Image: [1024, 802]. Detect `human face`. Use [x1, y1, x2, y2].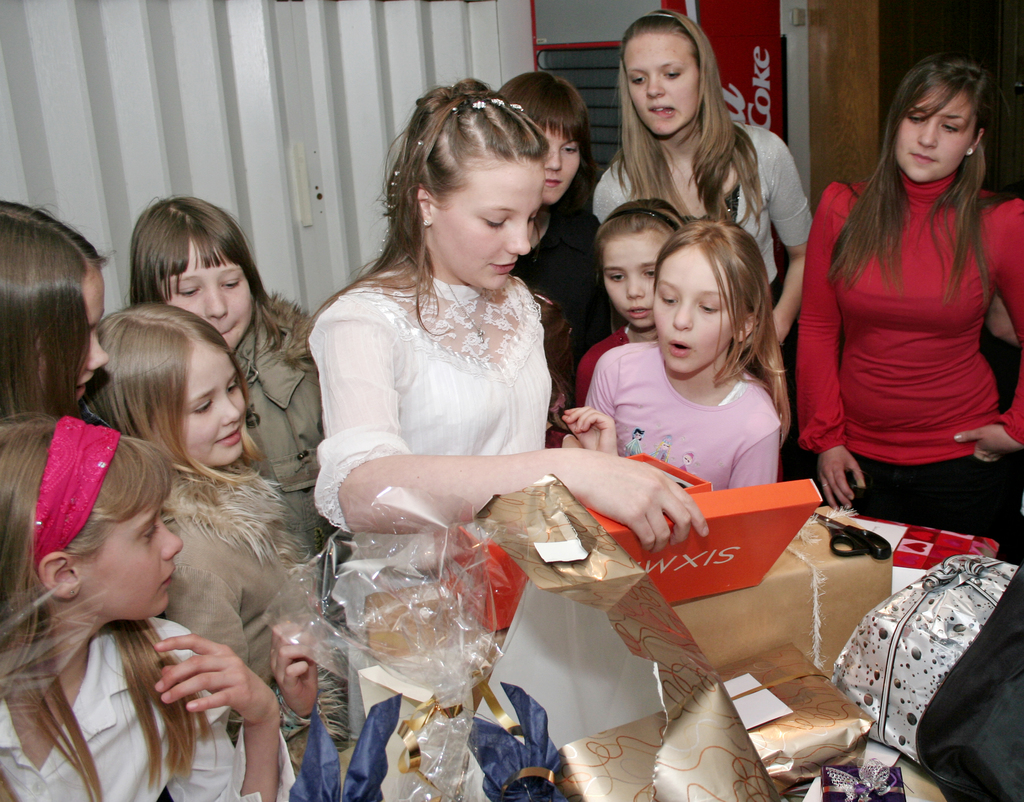
[892, 88, 976, 184].
